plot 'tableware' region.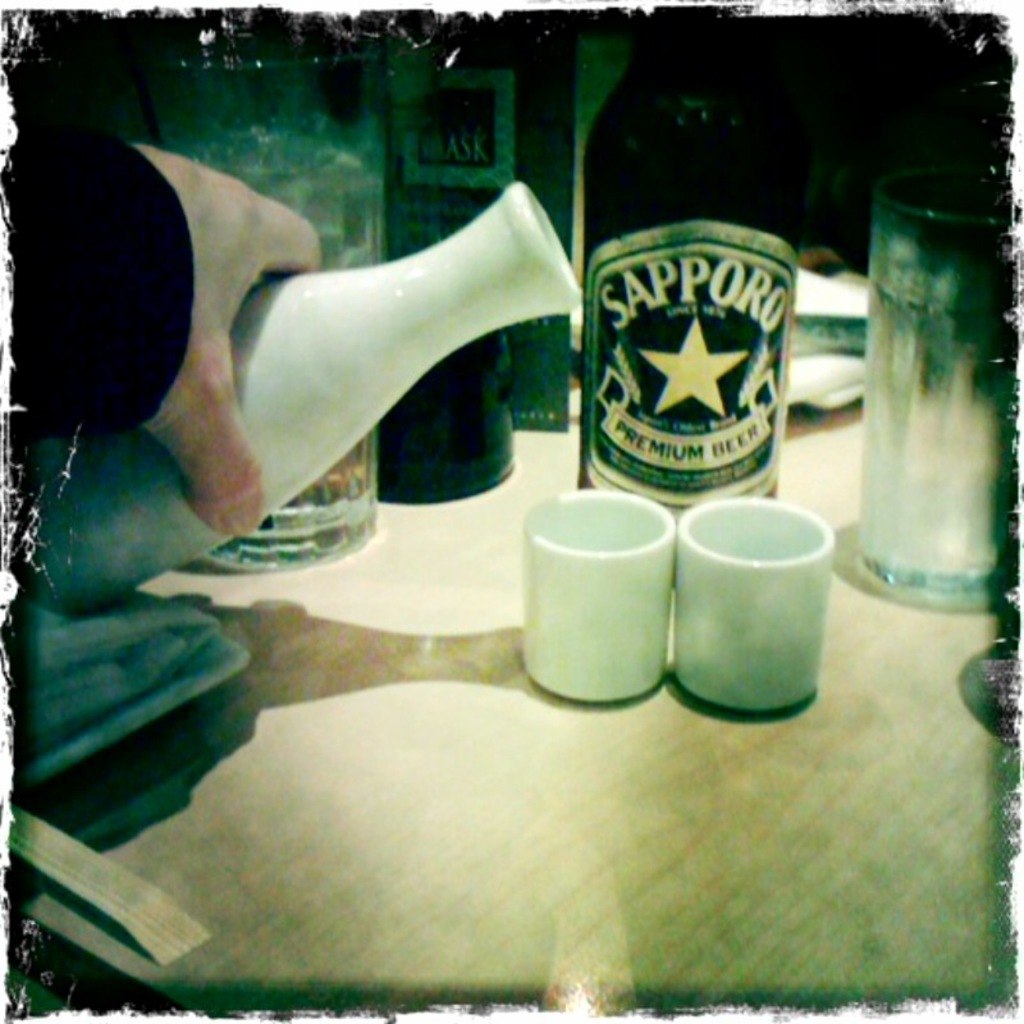
Plotted at 522/492/666/701.
